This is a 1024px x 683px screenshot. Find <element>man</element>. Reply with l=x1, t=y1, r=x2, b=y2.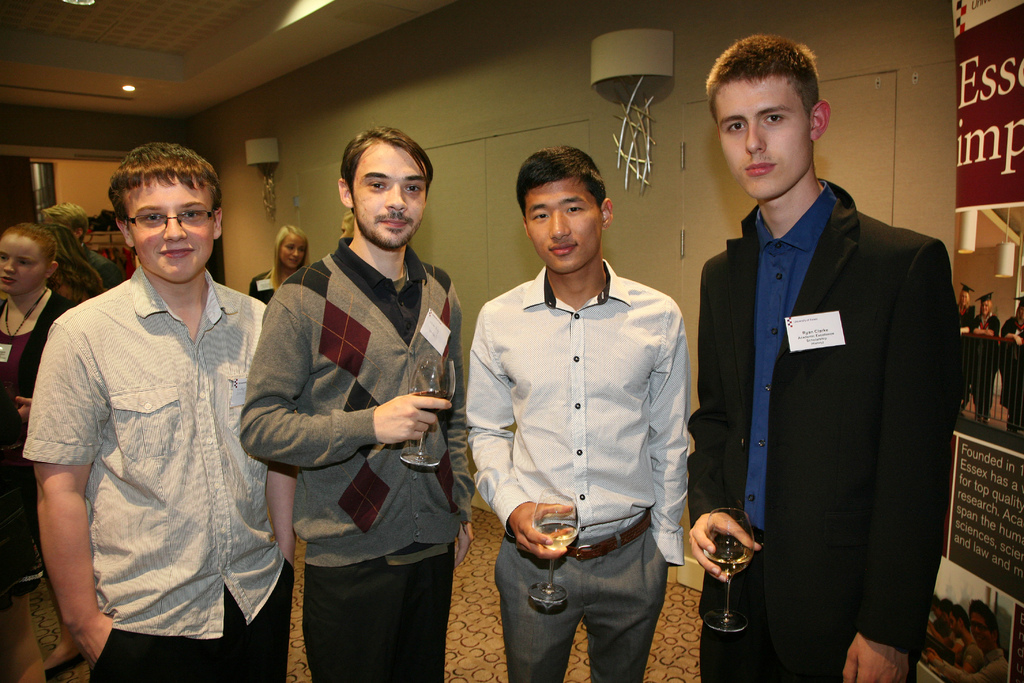
l=236, t=120, r=469, b=682.
